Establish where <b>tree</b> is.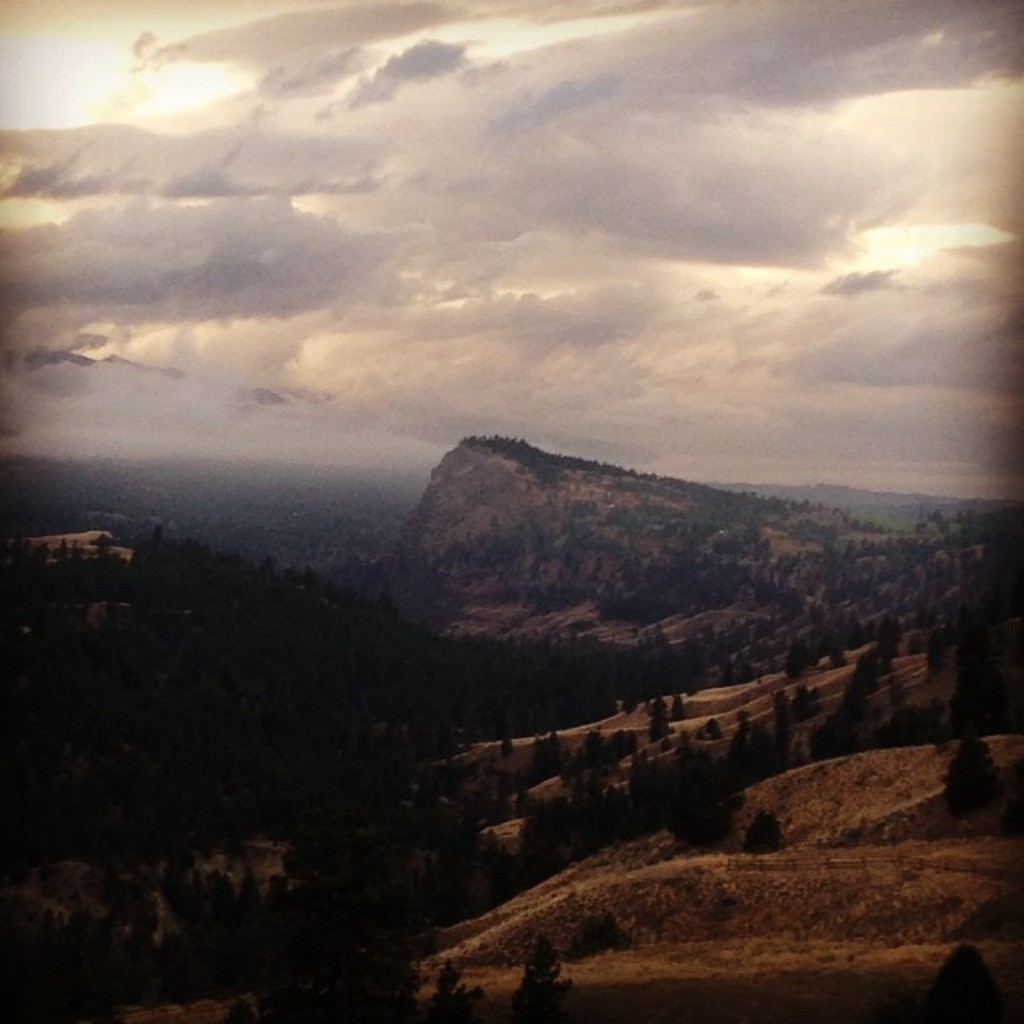
Established at {"left": 934, "top": 723, "right": 1000, "bottom": 816}.
